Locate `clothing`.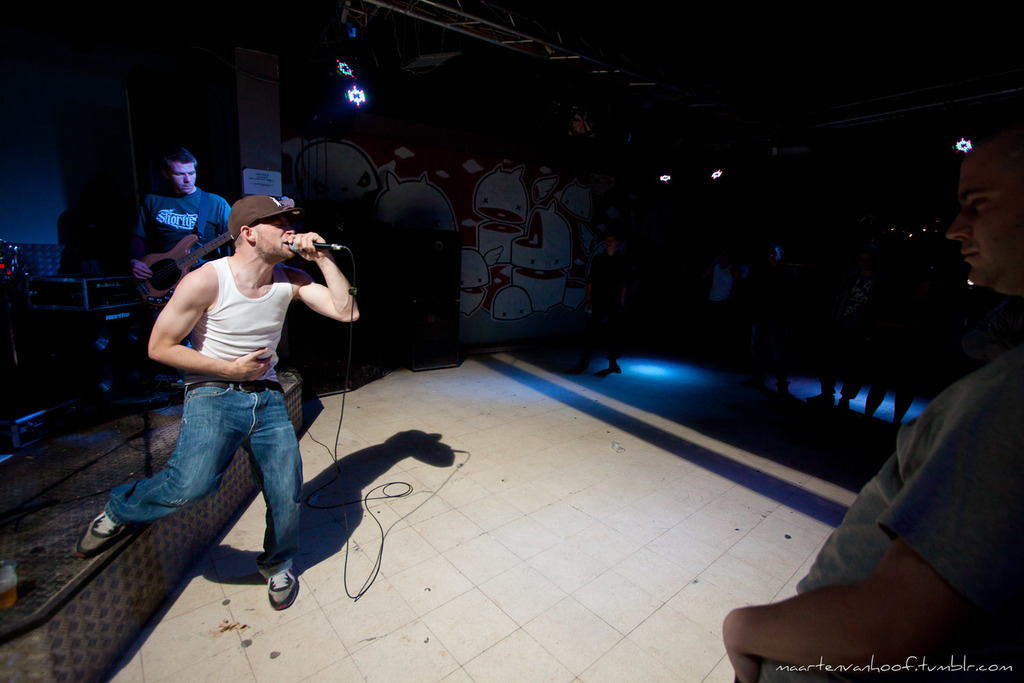
Bounding box: 139/184/235/265.
